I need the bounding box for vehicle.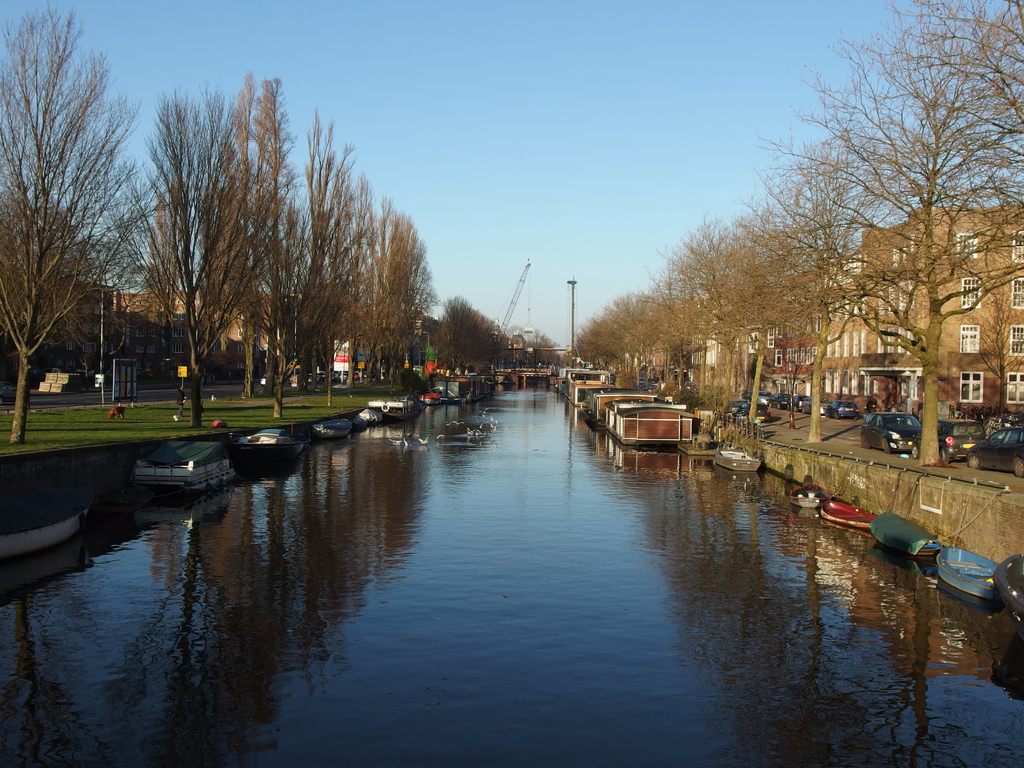
Here it is: (258, 374, 266, 387).
